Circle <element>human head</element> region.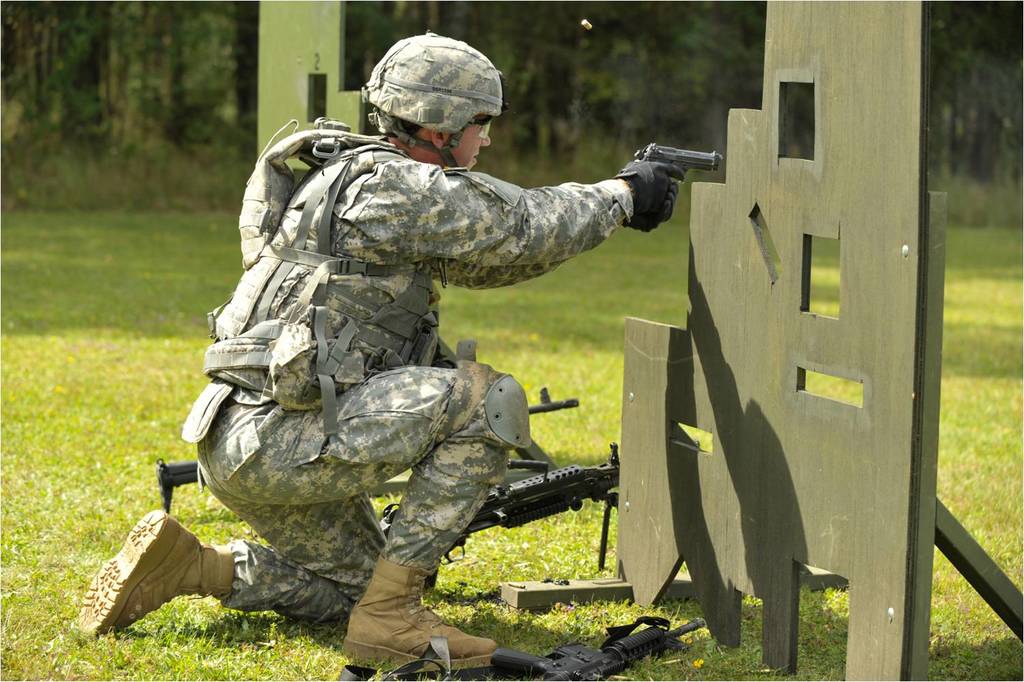
Region: pyautogui.locateOnScreen(359, 37, 520, 164).
